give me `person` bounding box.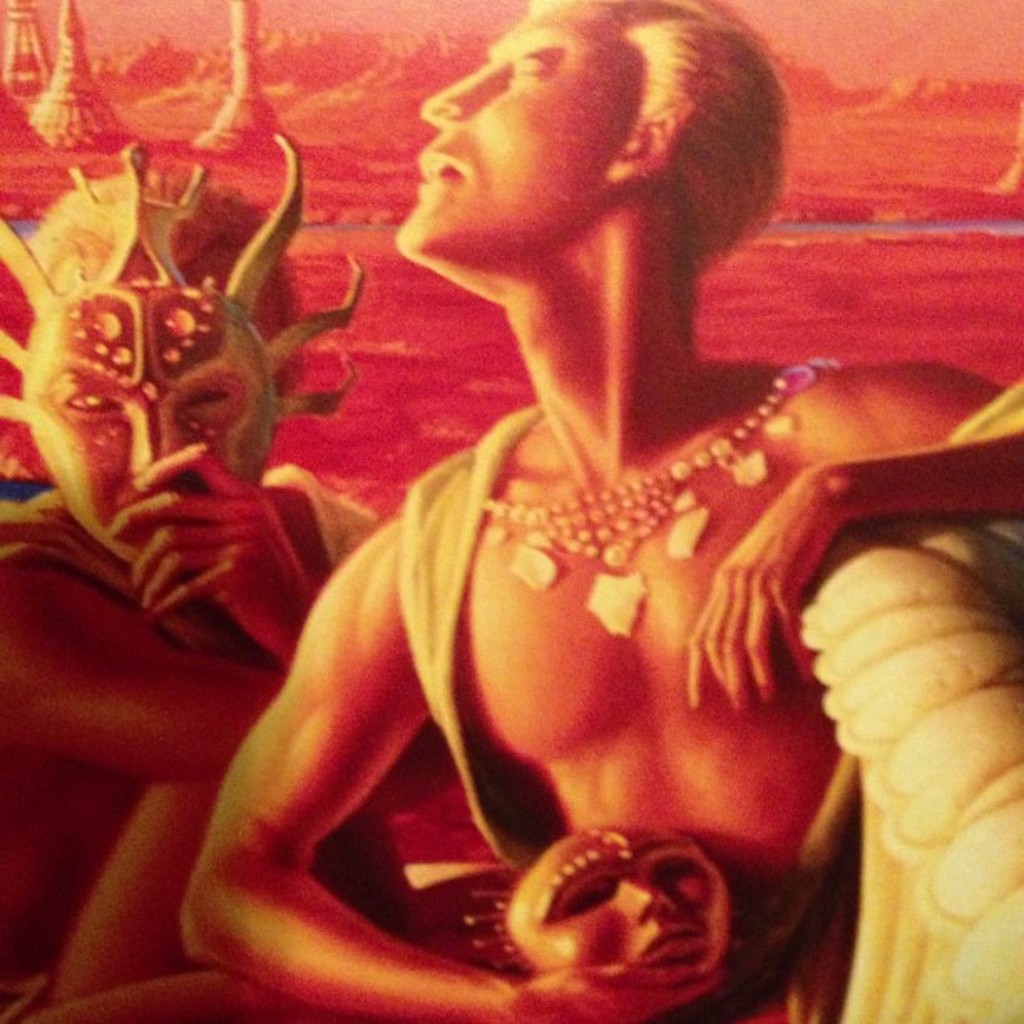
<region>84, 12, 972, 1023</region>.
